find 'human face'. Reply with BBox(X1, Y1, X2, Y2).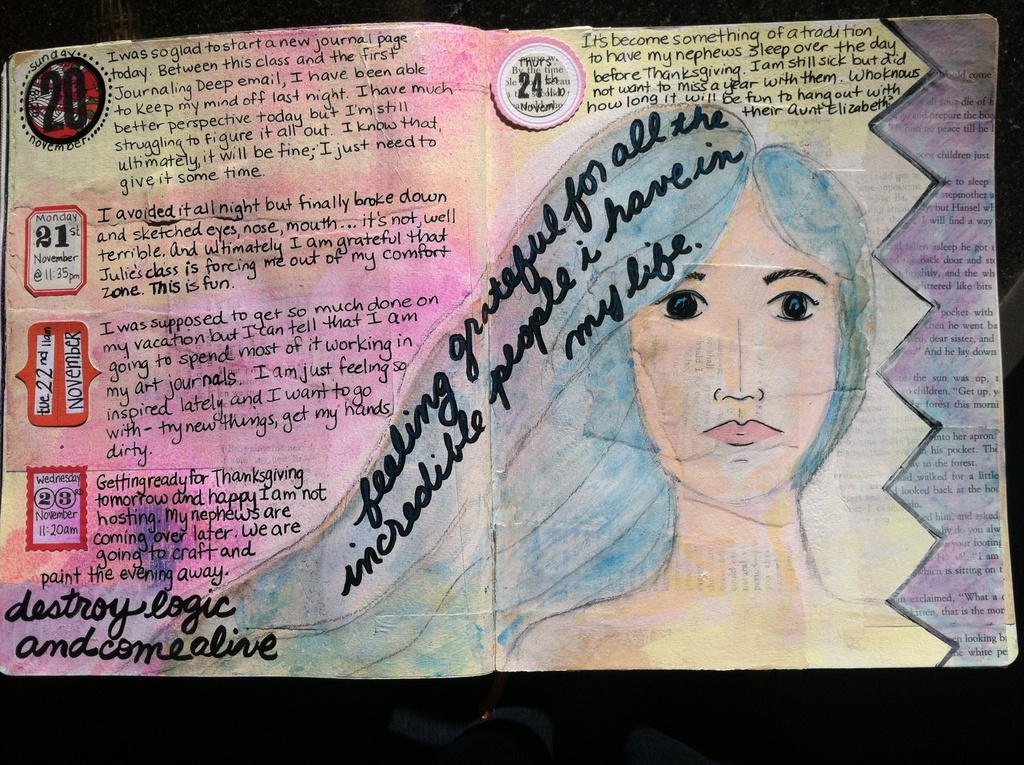
BBox(618, 183, 841, 502).
